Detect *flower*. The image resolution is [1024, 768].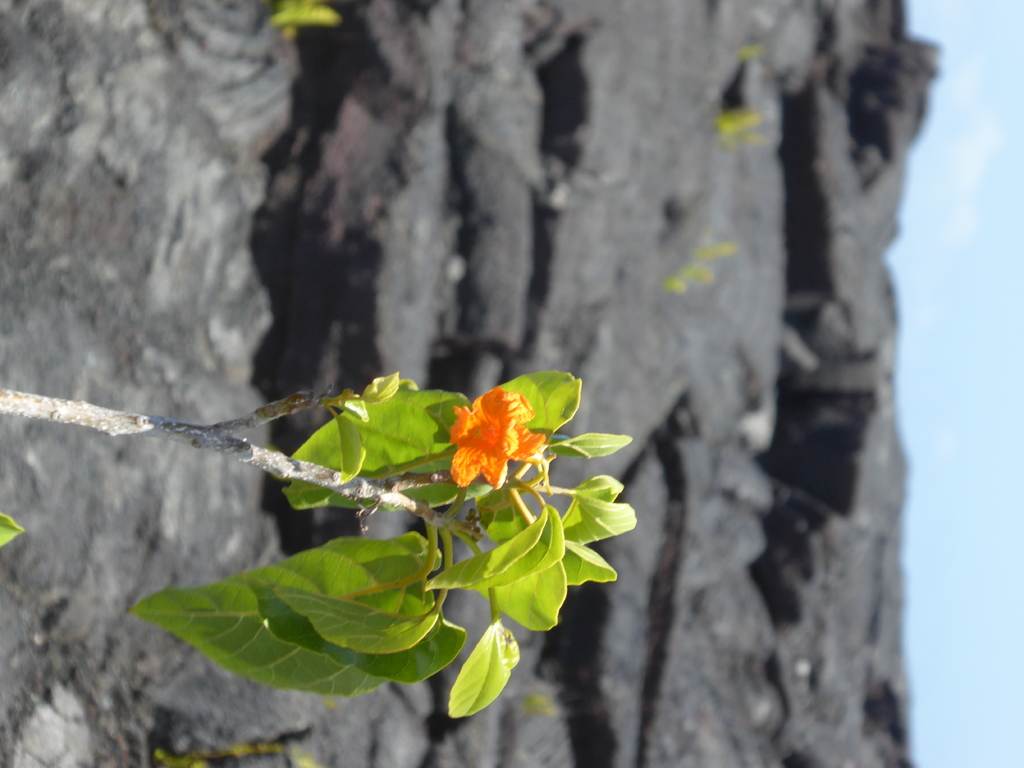
<region>450, 383, 545, 488</region>.
